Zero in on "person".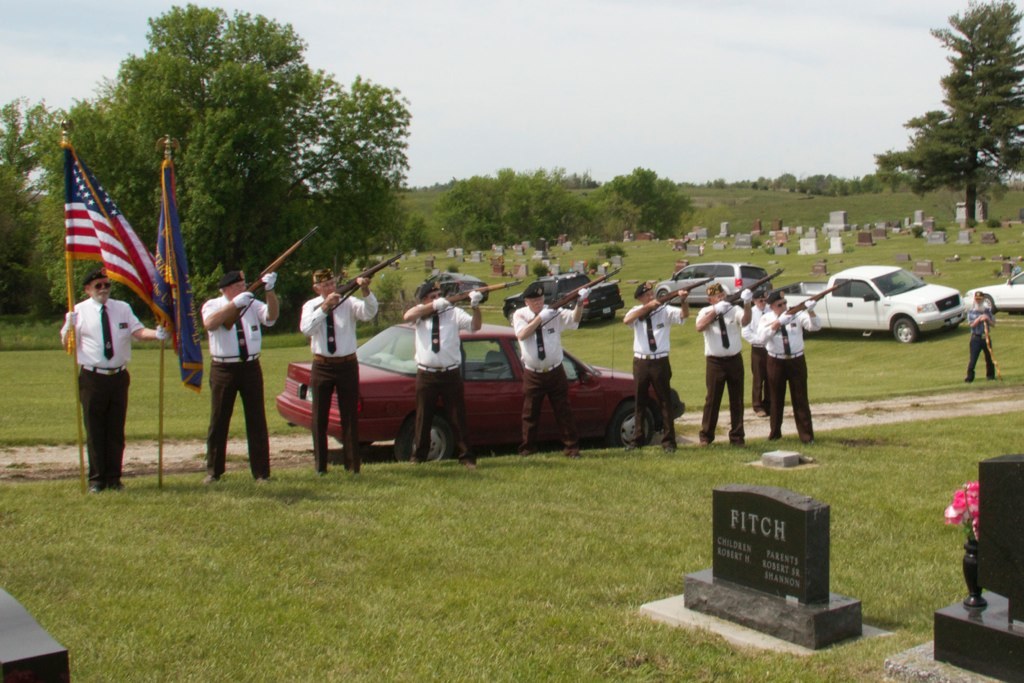
Zeroed in: bbox=(747, 288, 772, 421).
